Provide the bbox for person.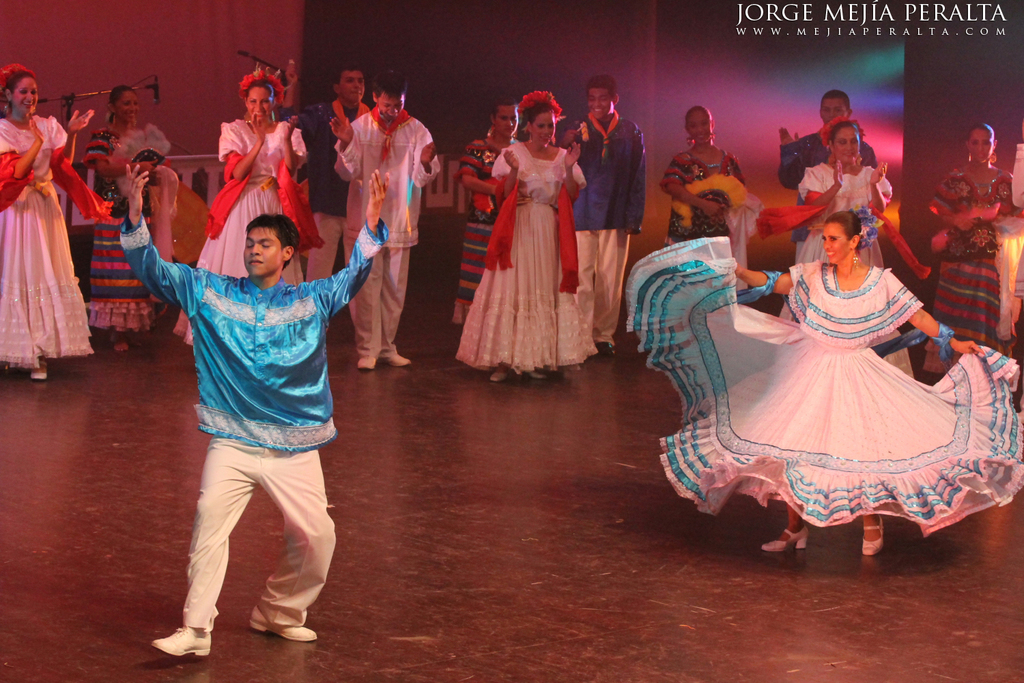
<bbox>76, 78, 171, 357</bbox>.
